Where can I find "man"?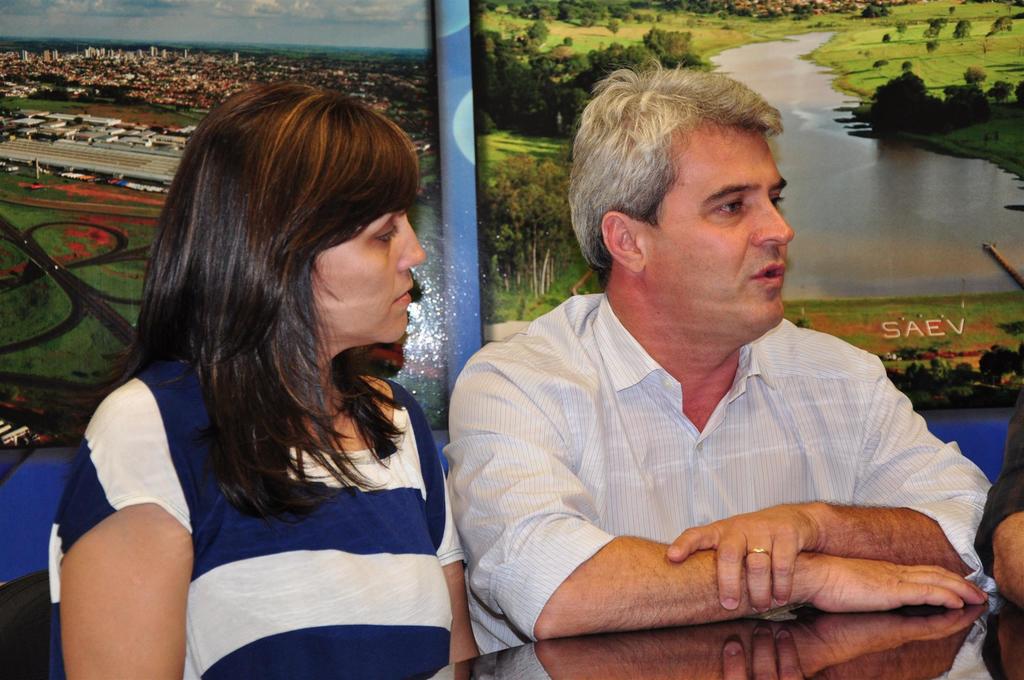
You can find it at detection(423, 73, 1016, 664).
